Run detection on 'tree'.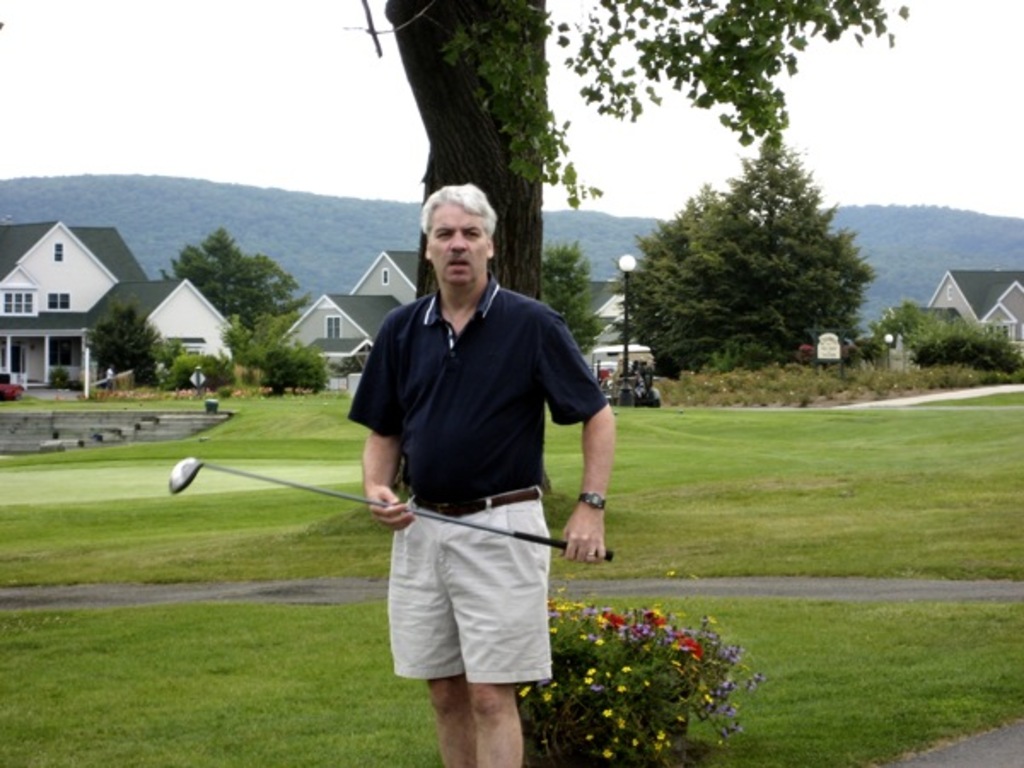
Result: <bbox>159, 227, 314, 357</bbox>.
